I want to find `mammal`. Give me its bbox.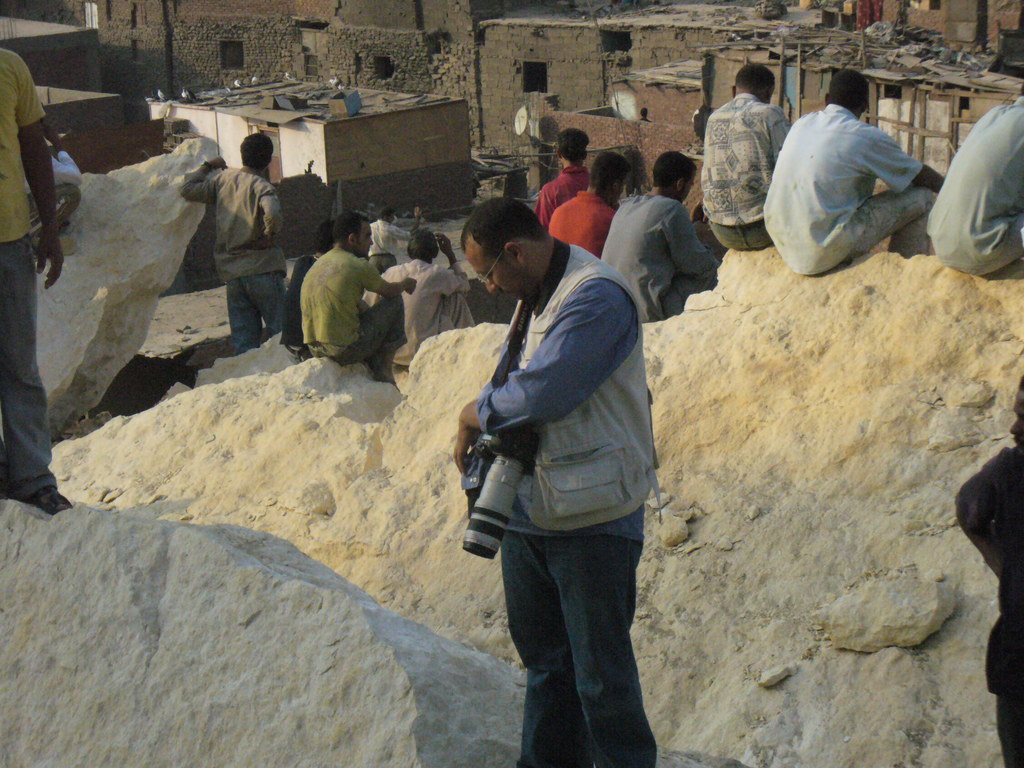
box=[0, 48, 77, 515].
